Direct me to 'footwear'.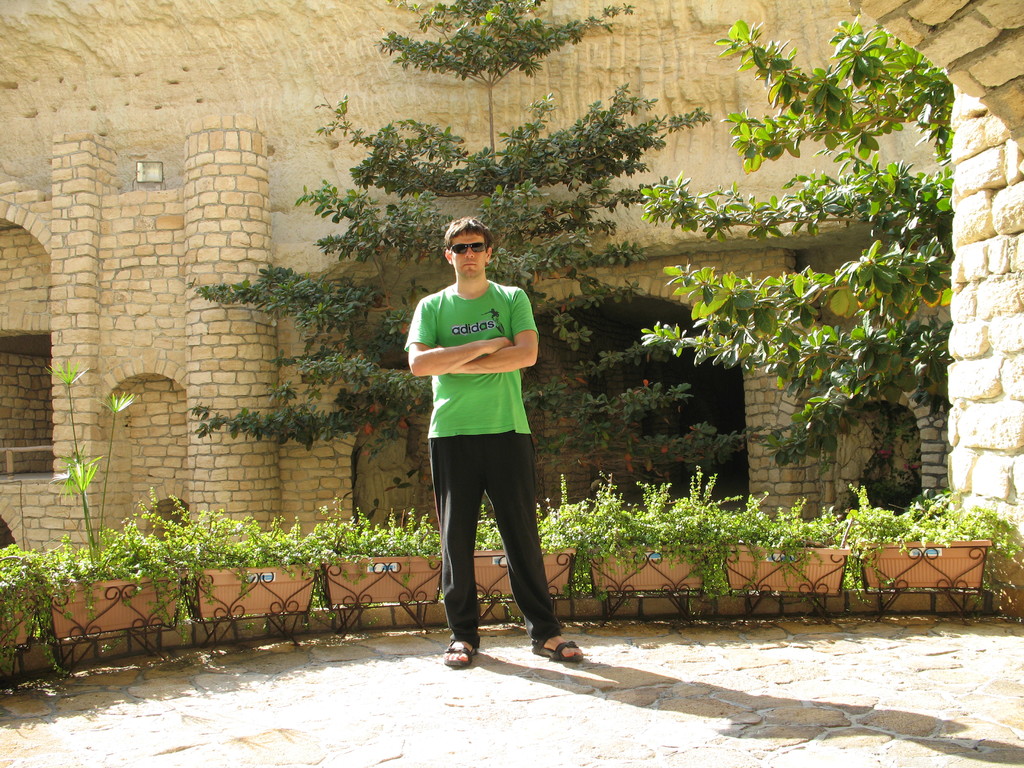
Direction: <region>444, 636, 477, 668</region>.
